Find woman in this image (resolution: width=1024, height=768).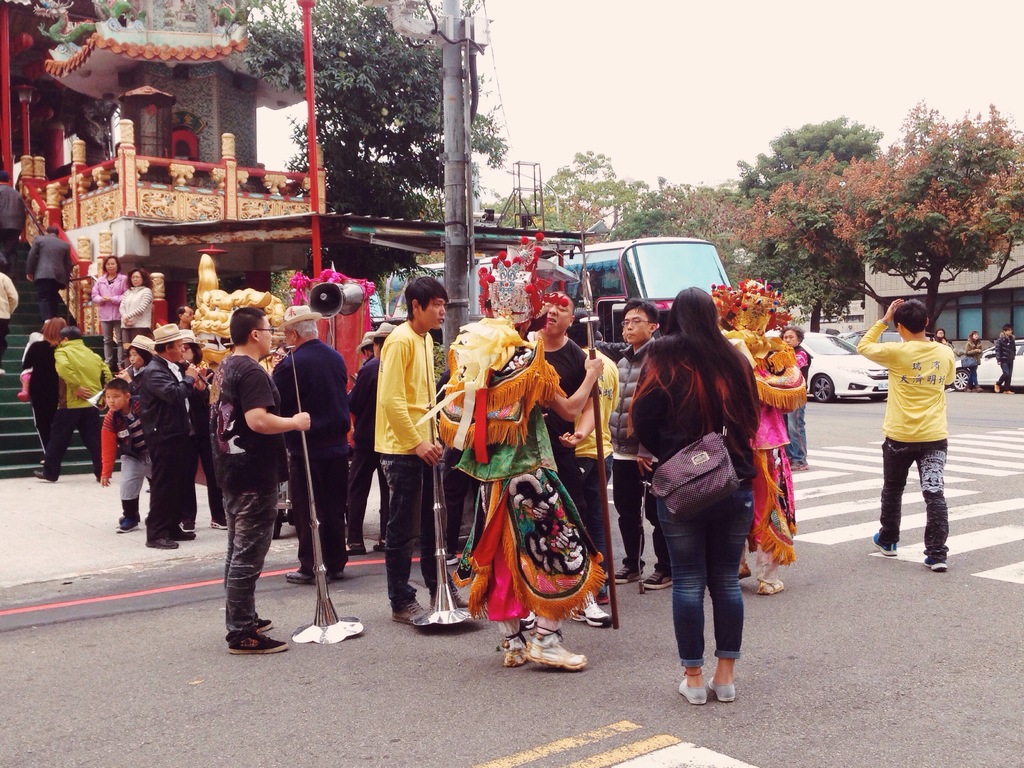
crop(110, 337, 159, 395).
